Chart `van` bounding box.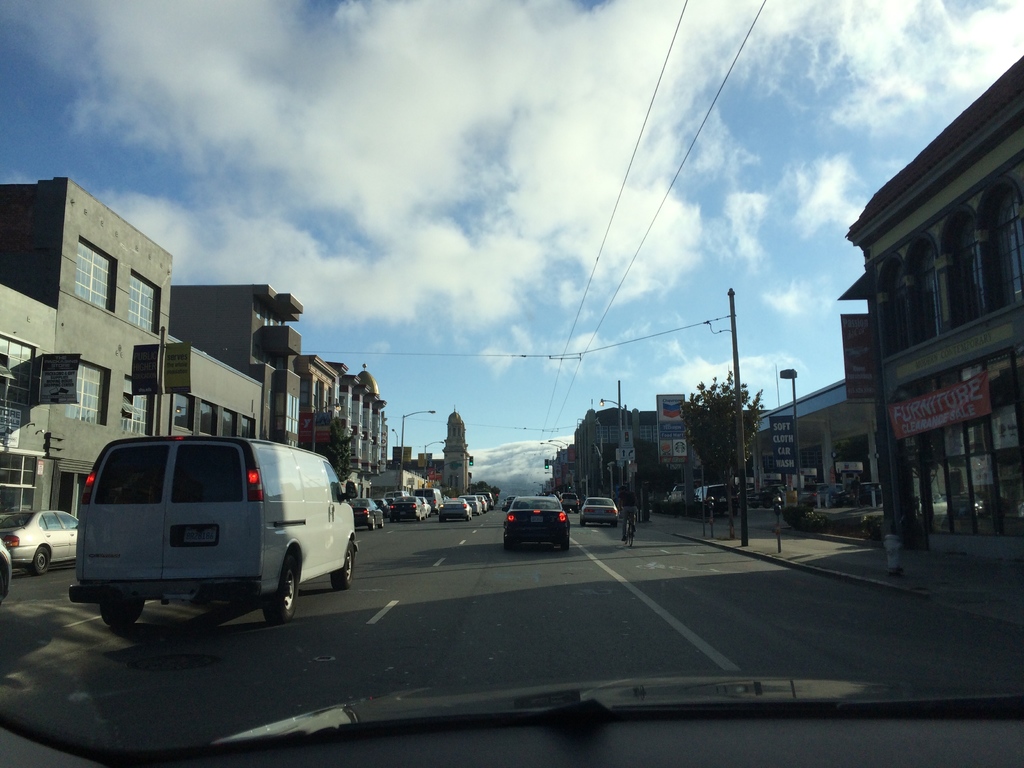
Charted: pyautogui.locateOnScreen(411, 485, 440, 515).
